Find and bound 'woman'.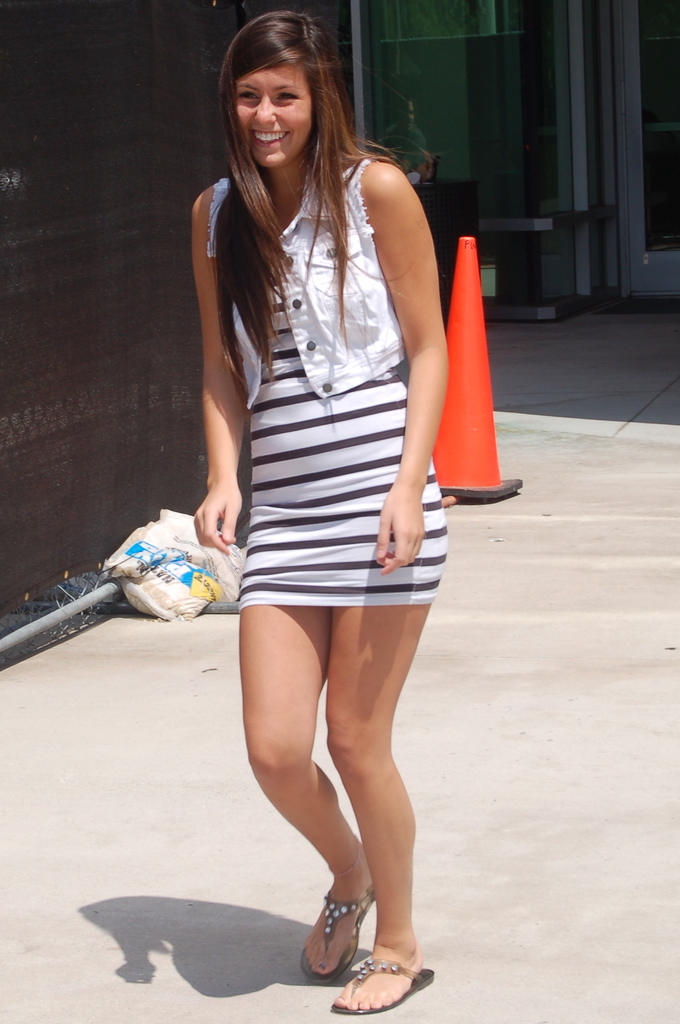
Bound: {"x1": 193, "y1": 11, "x2": 445, "y2": 1014}.
